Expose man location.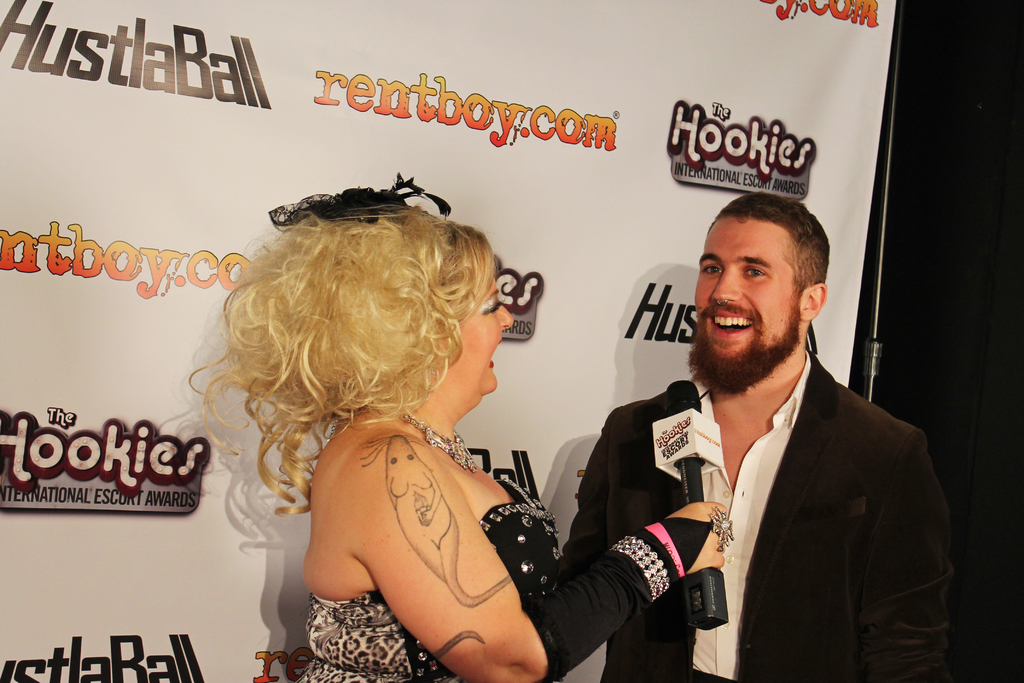
Exposed at 548,190,958,682.
